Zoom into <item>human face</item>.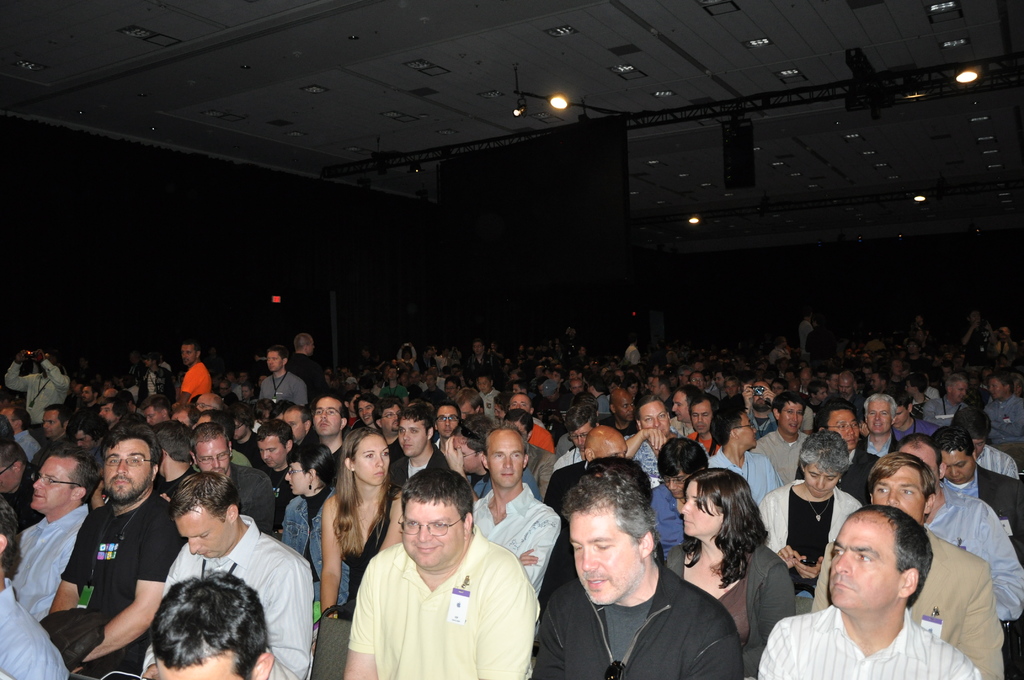
Zoom target: (left=570, top=425, right=589, bottom=449).
